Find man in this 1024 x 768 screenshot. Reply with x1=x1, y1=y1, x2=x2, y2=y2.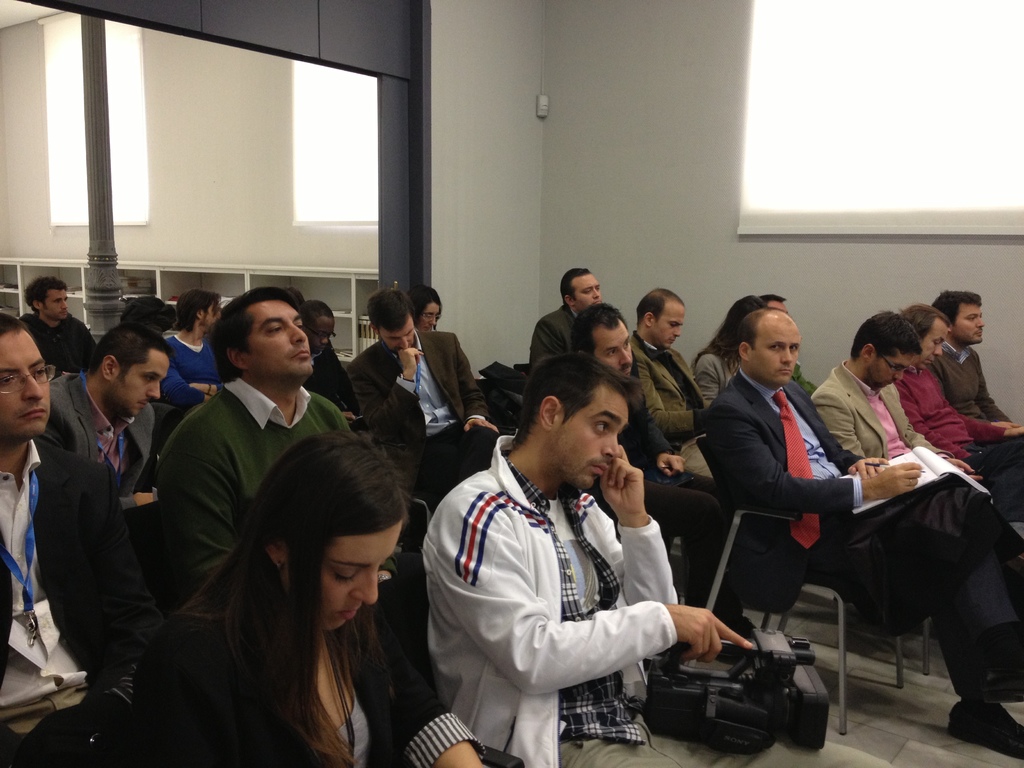
x1=627, y1=285, x2=715, y2=479.
